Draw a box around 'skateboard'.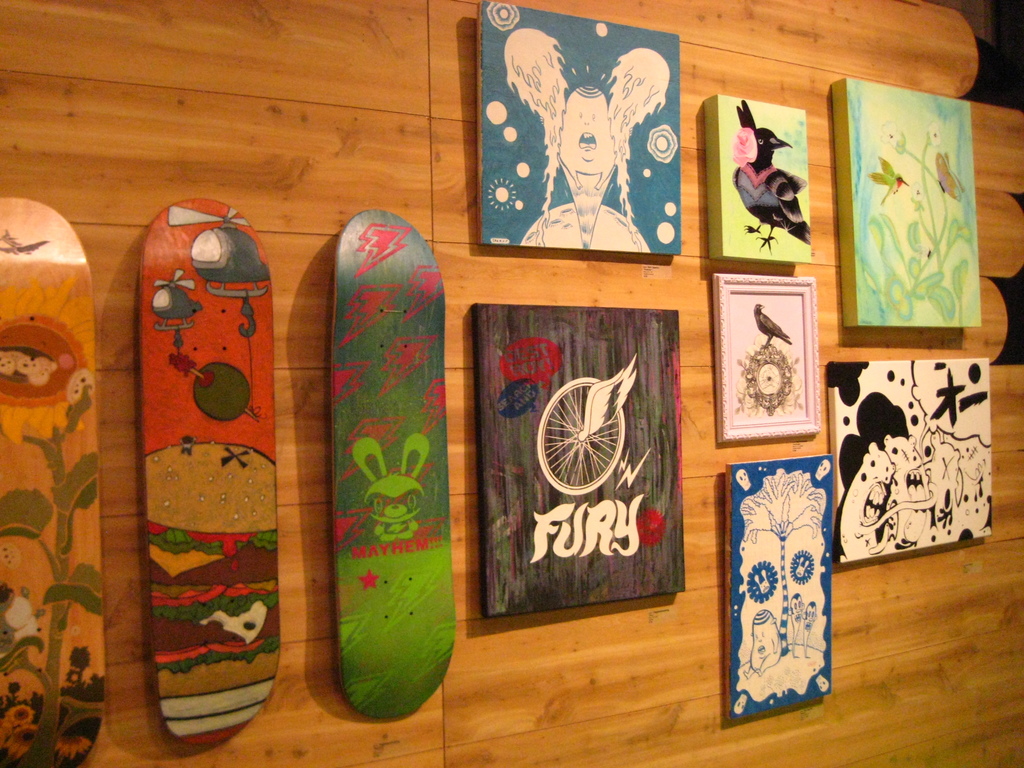
0:195:102:767.
